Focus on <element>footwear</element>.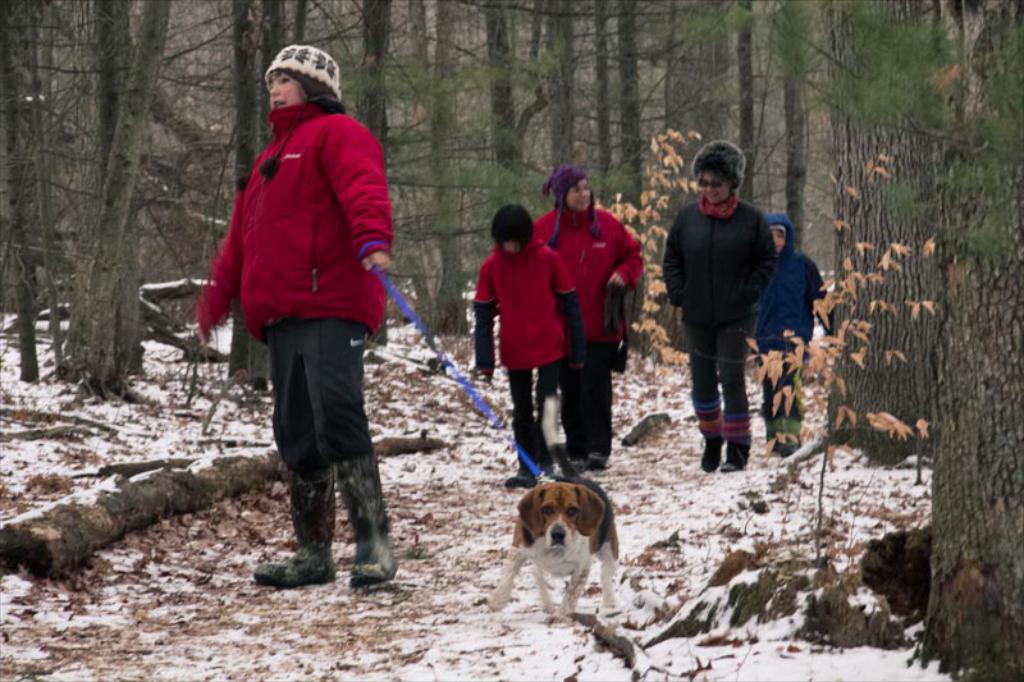
Focused at pyautogui.locateOnScreen(250, 477, 335, 586).
